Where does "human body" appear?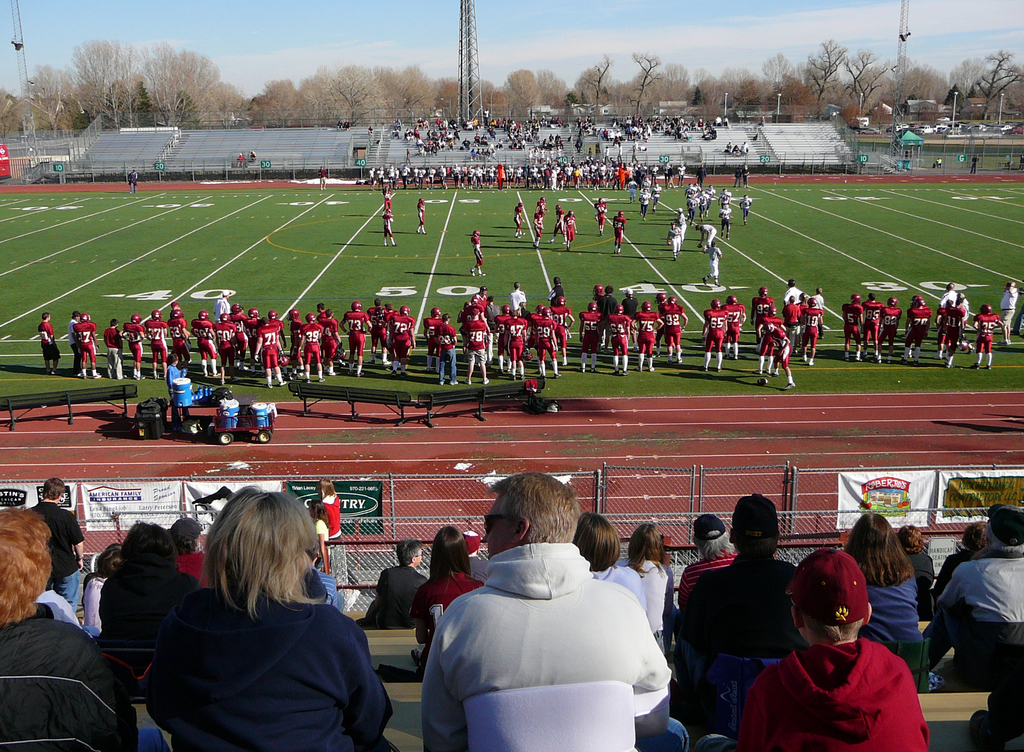
Appears at BBox(165, 349, 191, 407).
